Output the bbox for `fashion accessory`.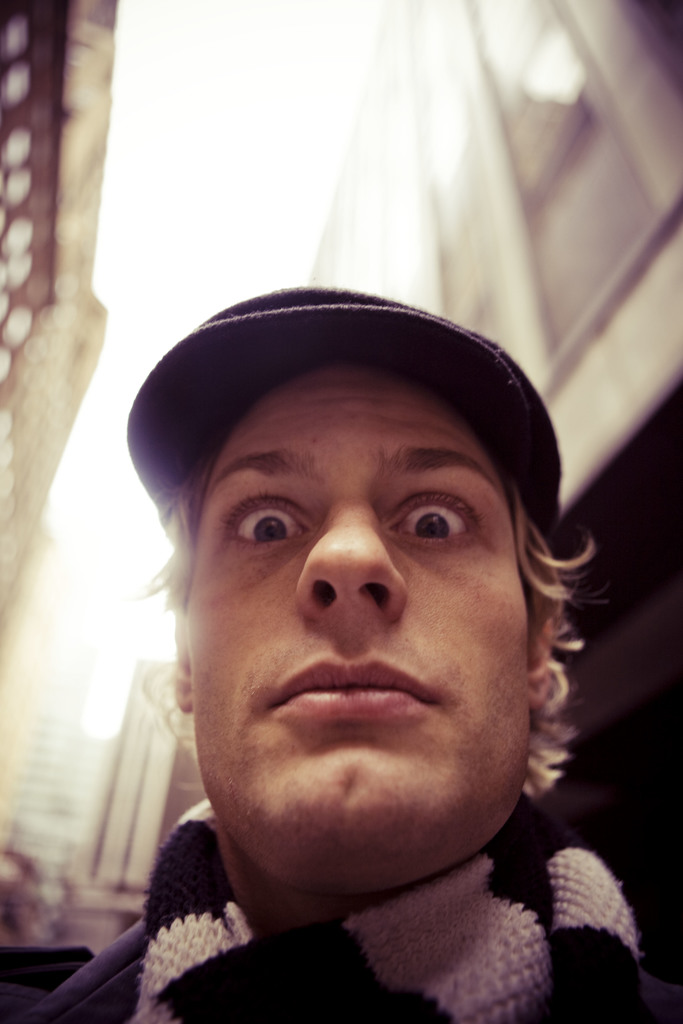
139,796,642,1023.
